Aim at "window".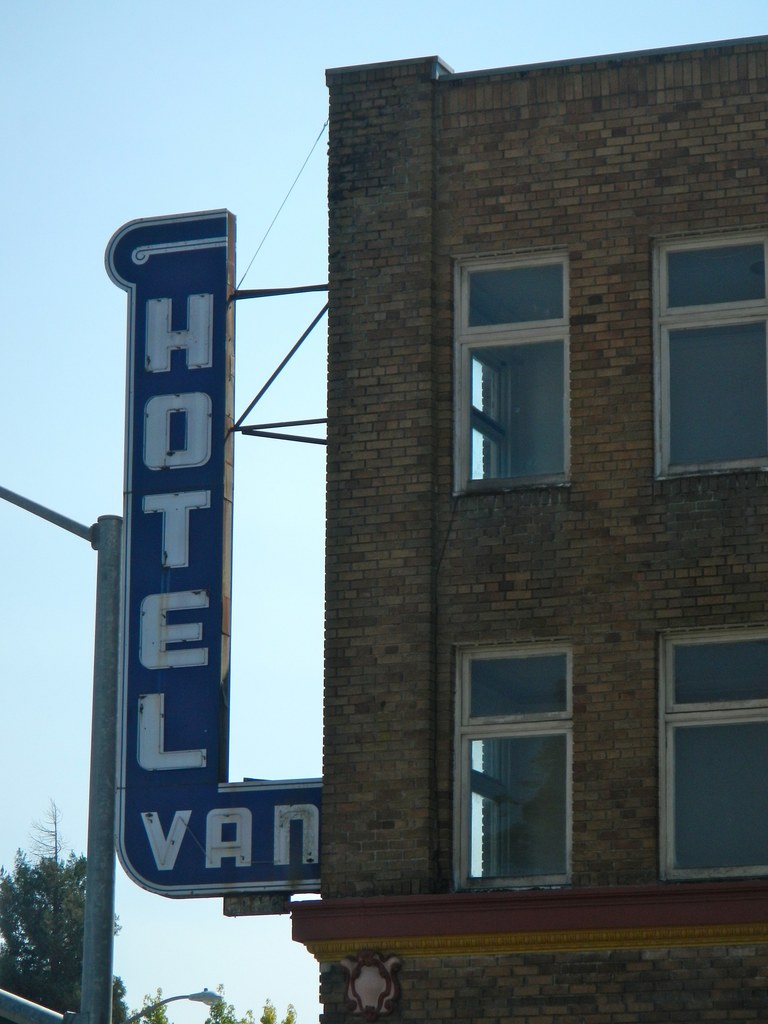
Aimed at 653:245:767:476.
